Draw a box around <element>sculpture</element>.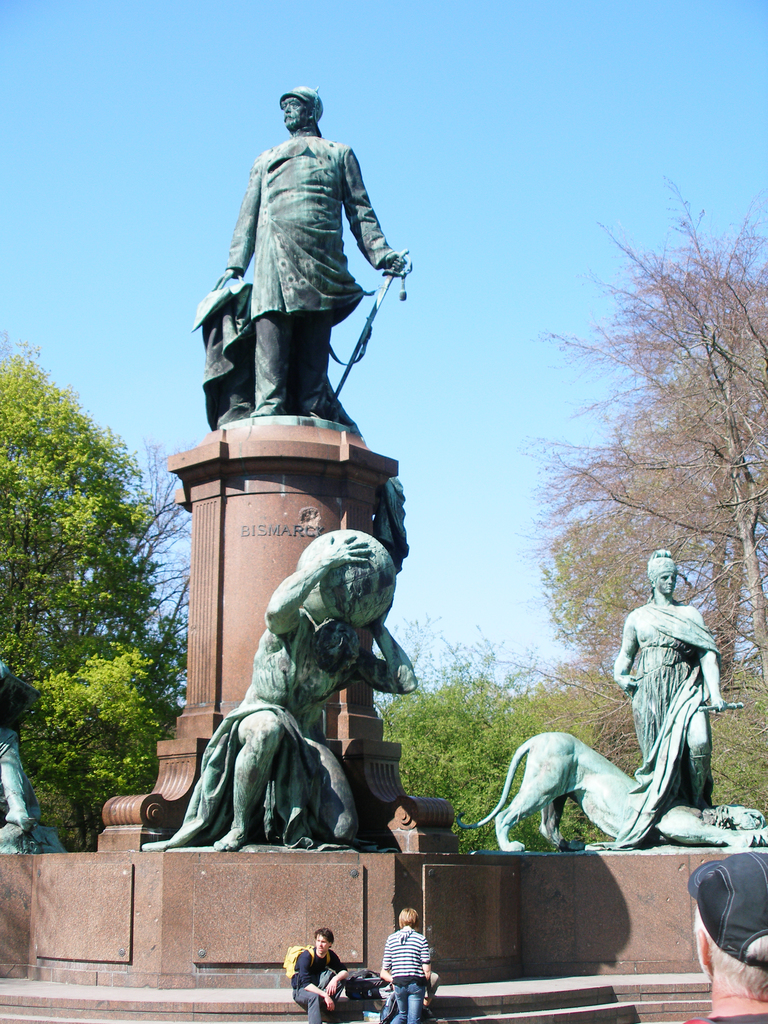
bbox=(0, 691, 49, 844).
